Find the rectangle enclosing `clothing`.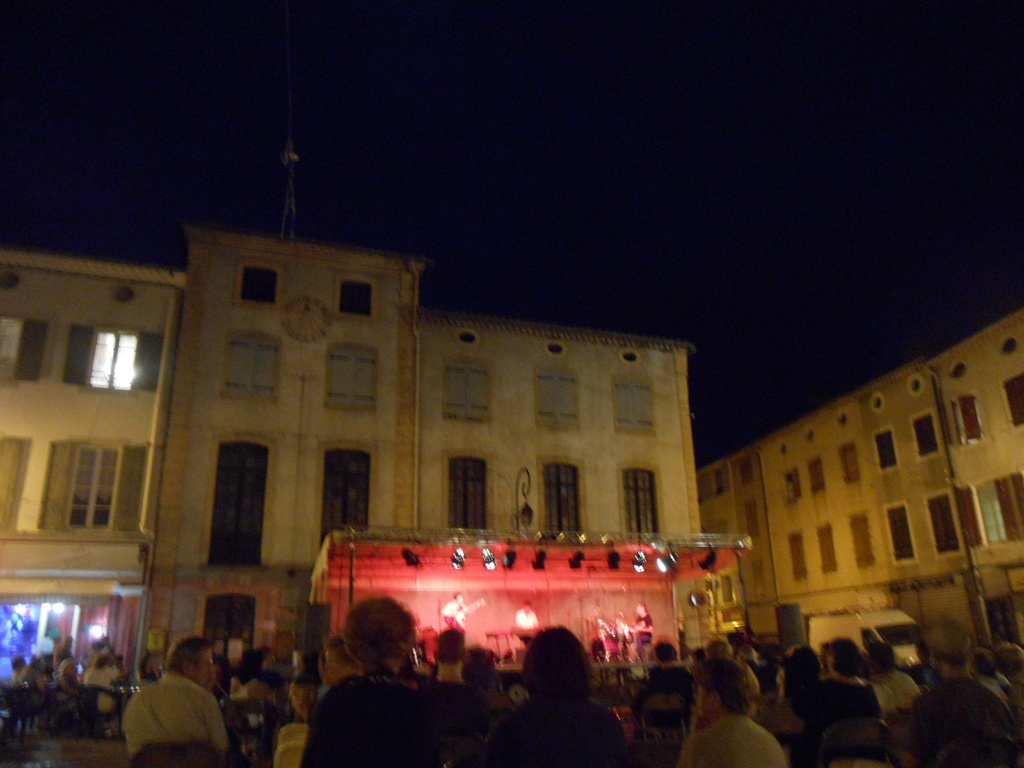
pyautogui.locateOnScreen(881, 668, 930, 712).
